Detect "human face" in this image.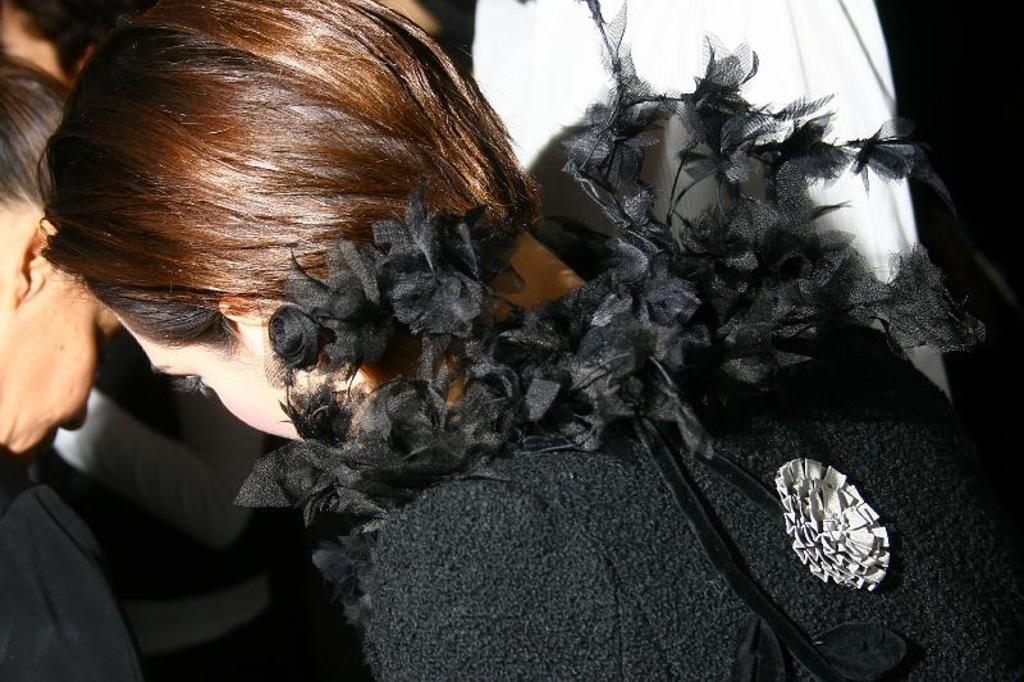
Detection: 114,316,301,438.
